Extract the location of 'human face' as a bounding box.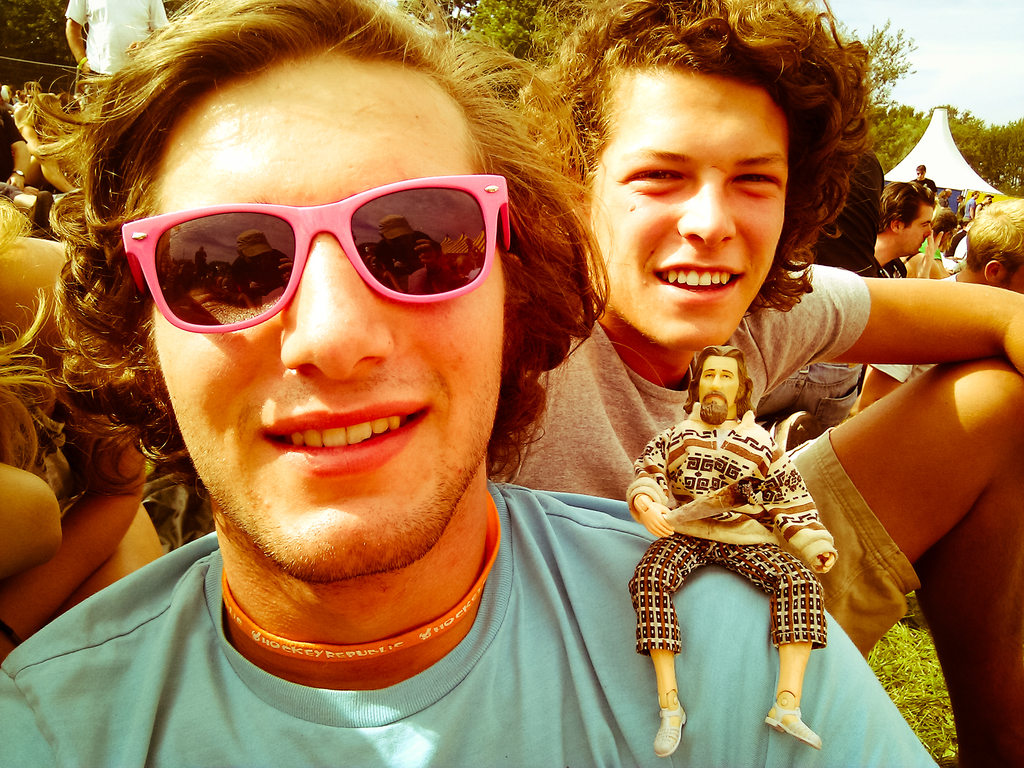
Rect(698, 358, 733, 419).
